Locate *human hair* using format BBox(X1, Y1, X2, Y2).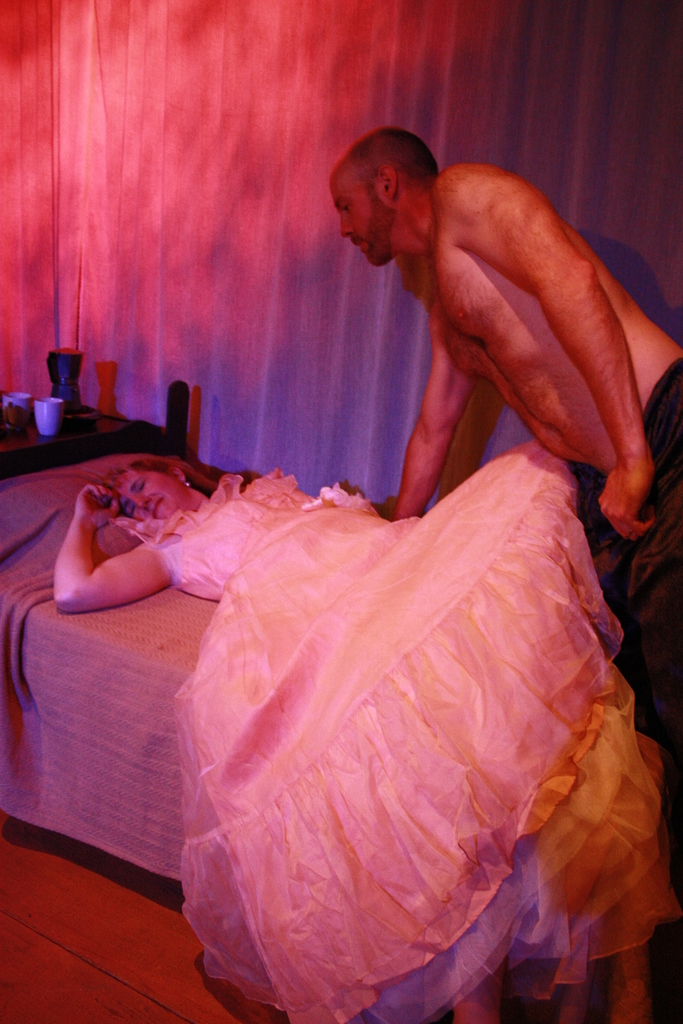
BBox(103, 458, 215, 502).
